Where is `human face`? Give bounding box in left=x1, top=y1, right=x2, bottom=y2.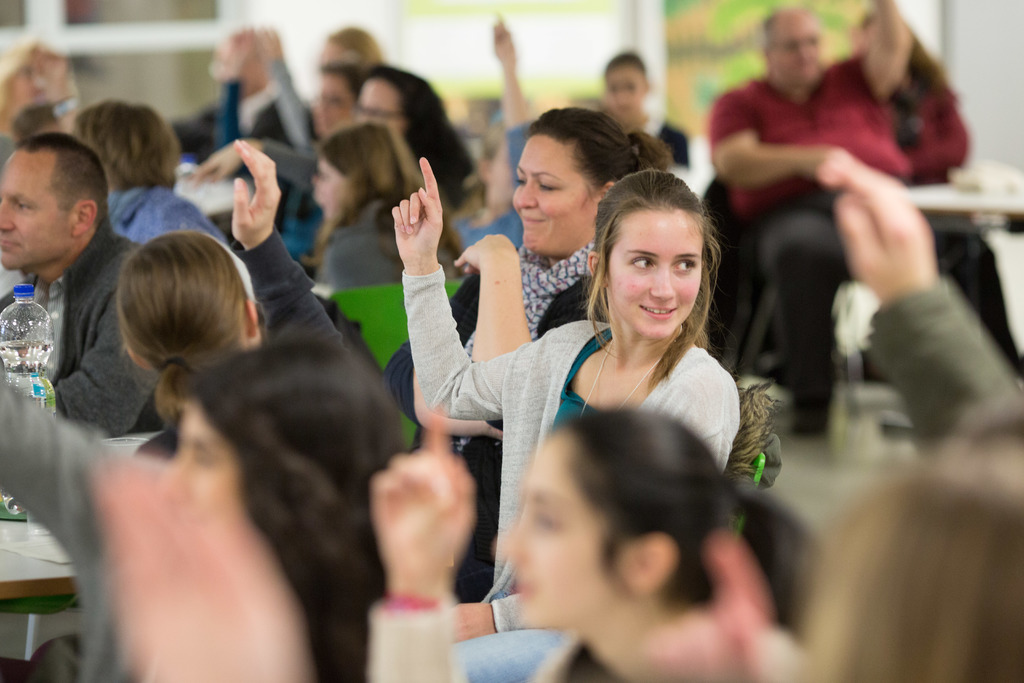
left=356, top=74, right=405, bottom=136.
